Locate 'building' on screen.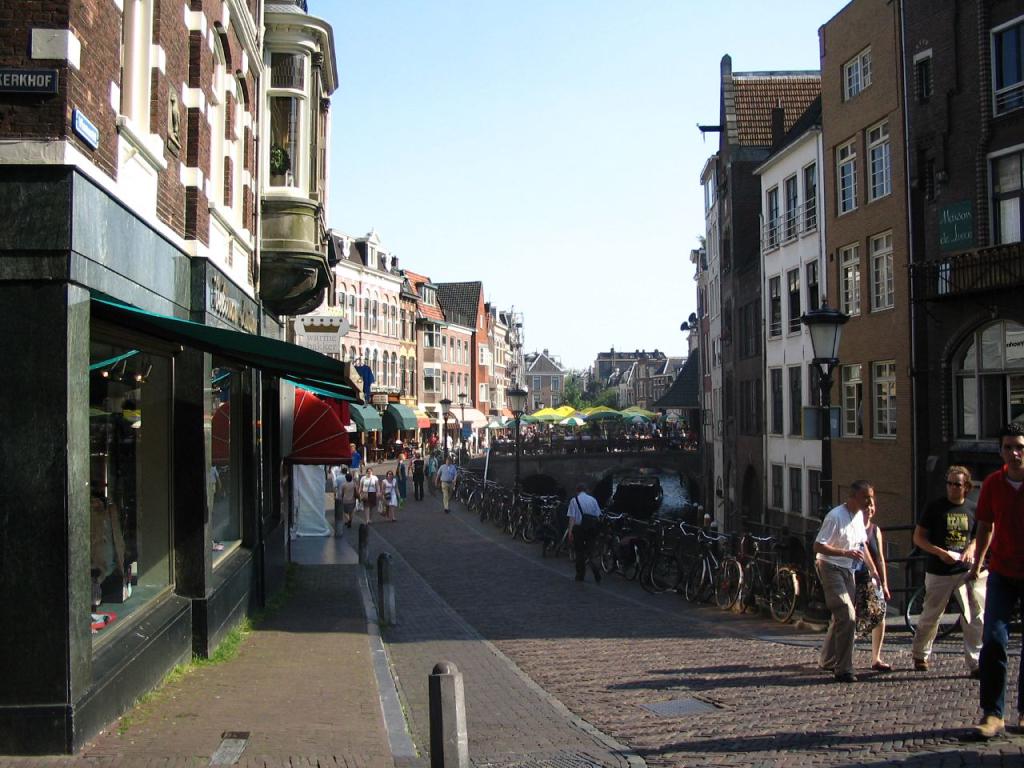
On screen at 752, 102, 824, 559.
